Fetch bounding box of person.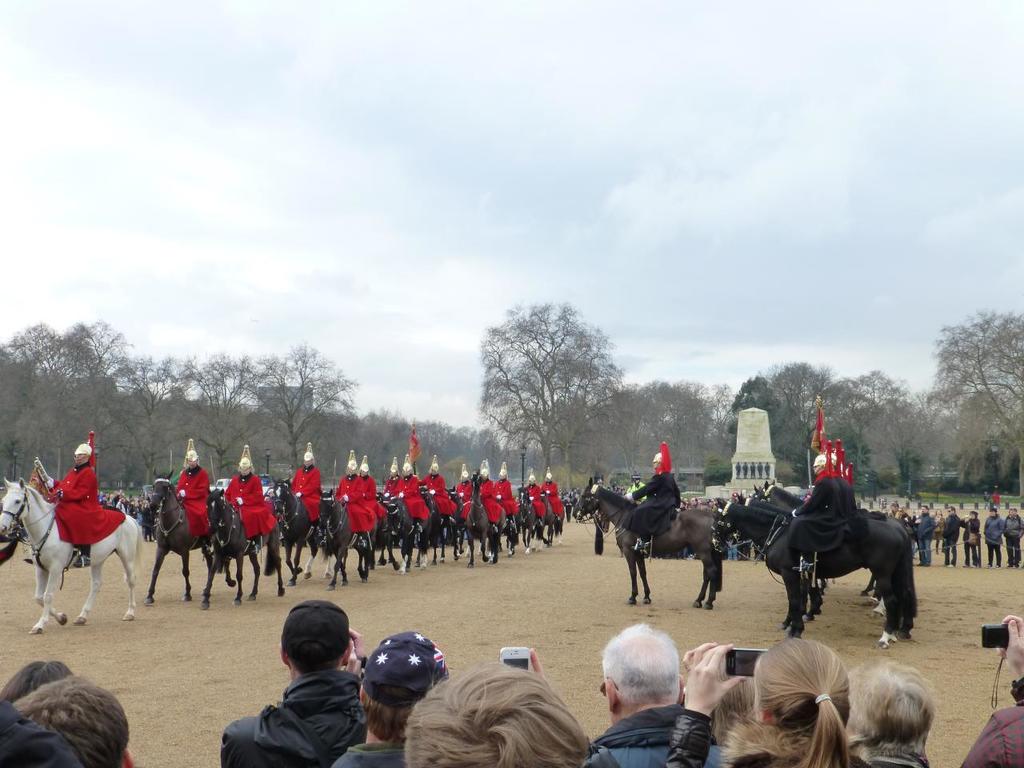
Bbox: pyautogui.locateOnScreen(960, 510, 982, 568).
